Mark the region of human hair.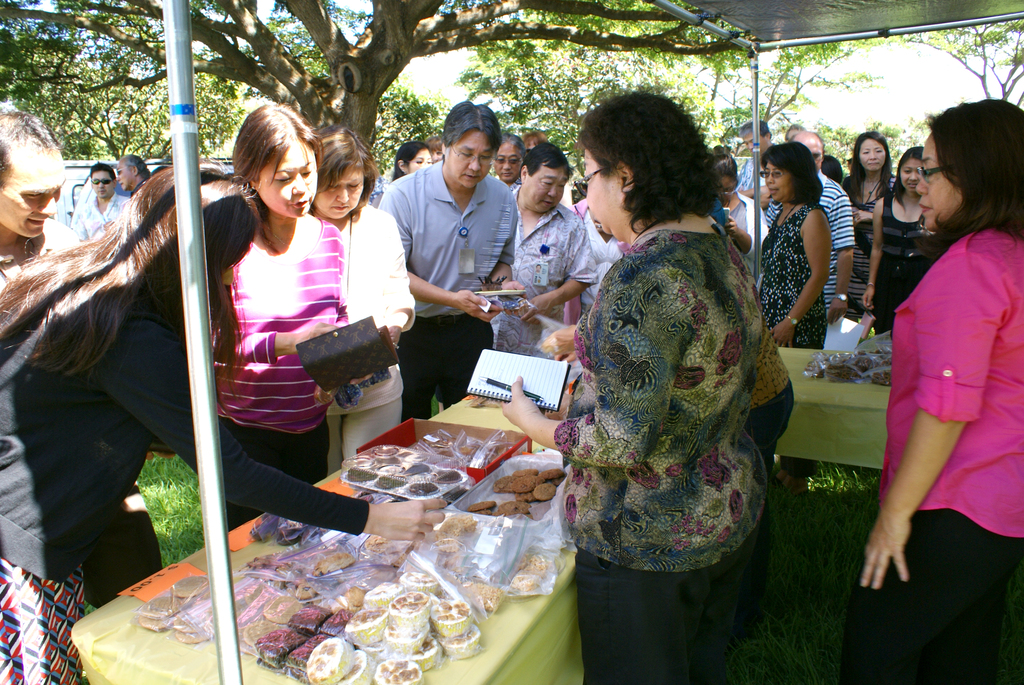
Region: bbox=[122, 152, 145, 172].
